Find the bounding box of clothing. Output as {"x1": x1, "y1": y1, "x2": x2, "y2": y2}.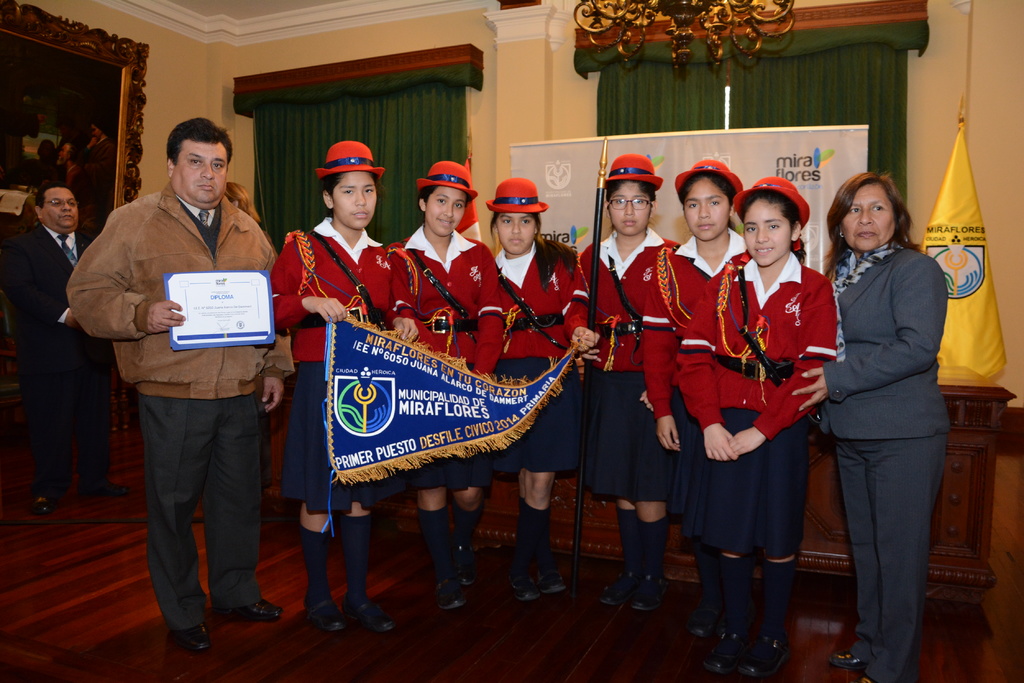
{"x1": 669, "y1": 383, "x2": 684, "y2": 529}.
